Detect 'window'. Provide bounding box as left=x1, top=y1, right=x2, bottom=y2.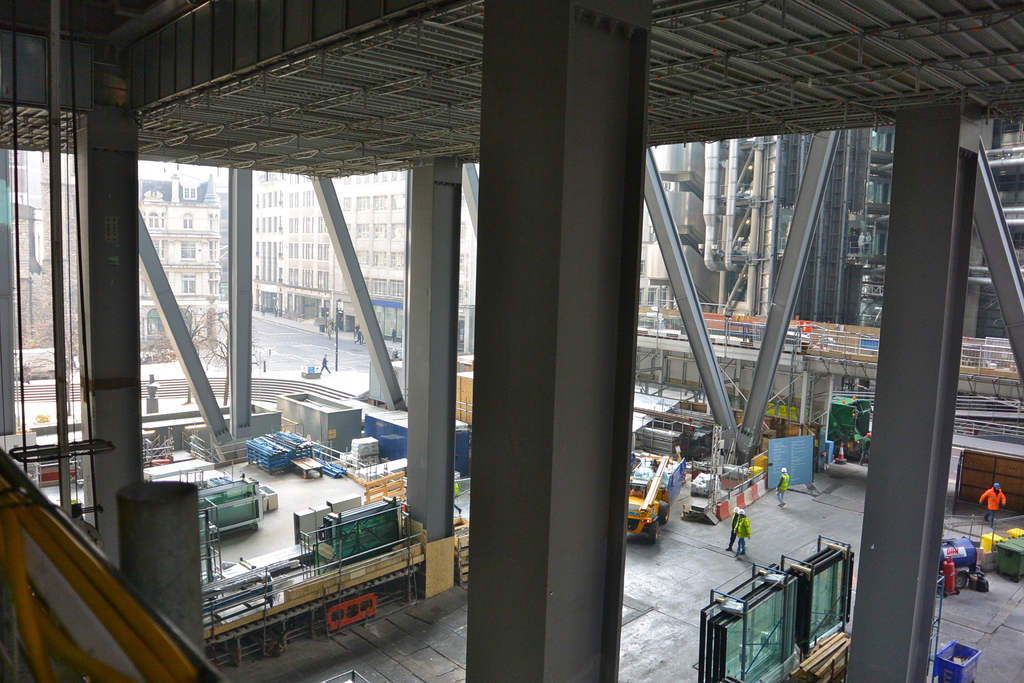
left=390, top=251, right=406, bottom=267.
